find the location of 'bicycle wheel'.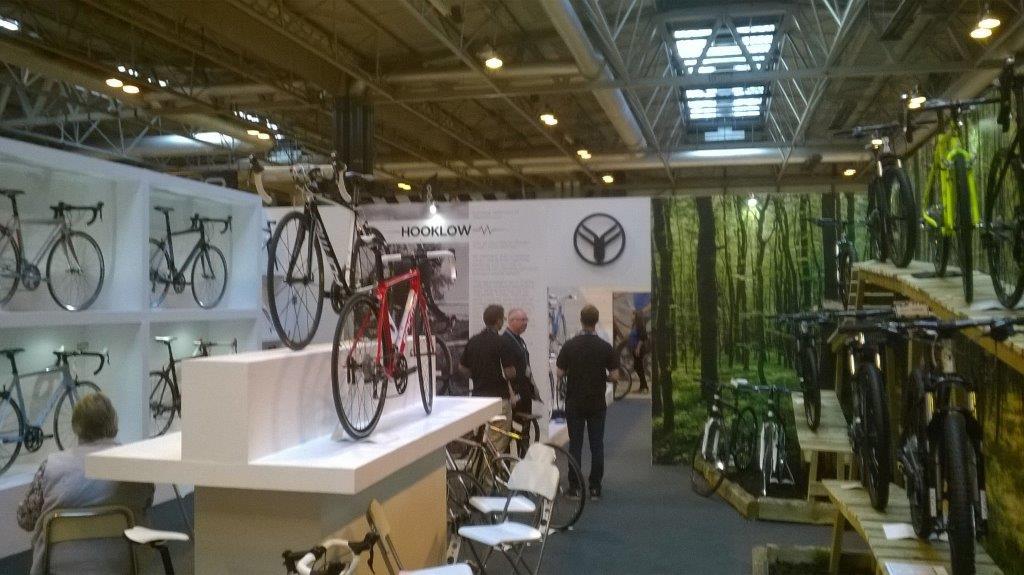
Location: 347 241 388 342.
